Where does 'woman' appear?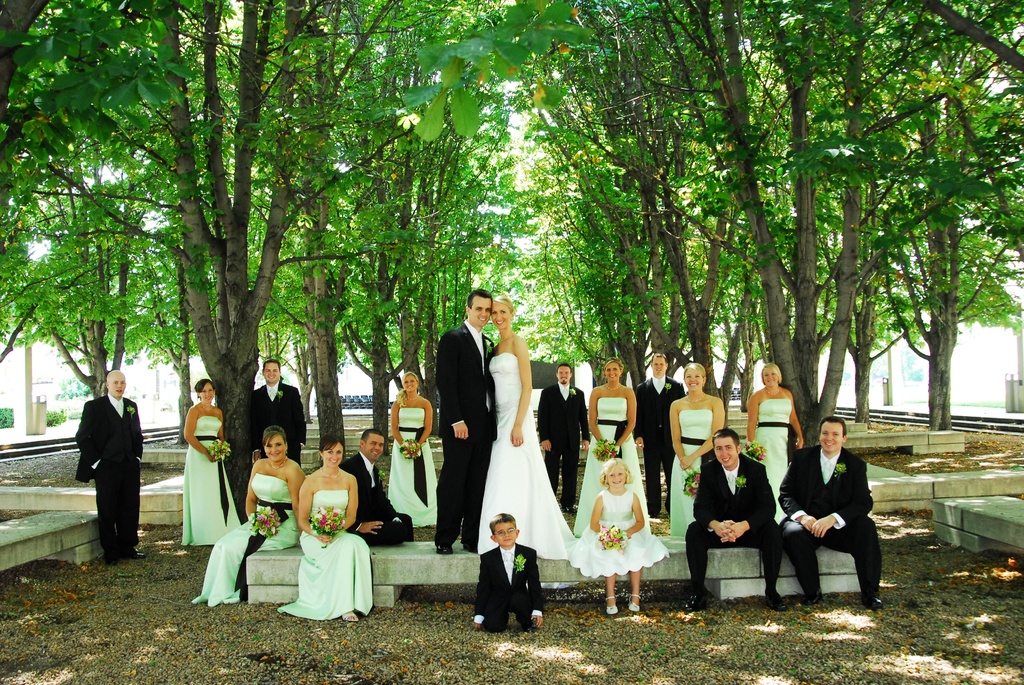
Appears at BBox(748, 361, 806, 516).
